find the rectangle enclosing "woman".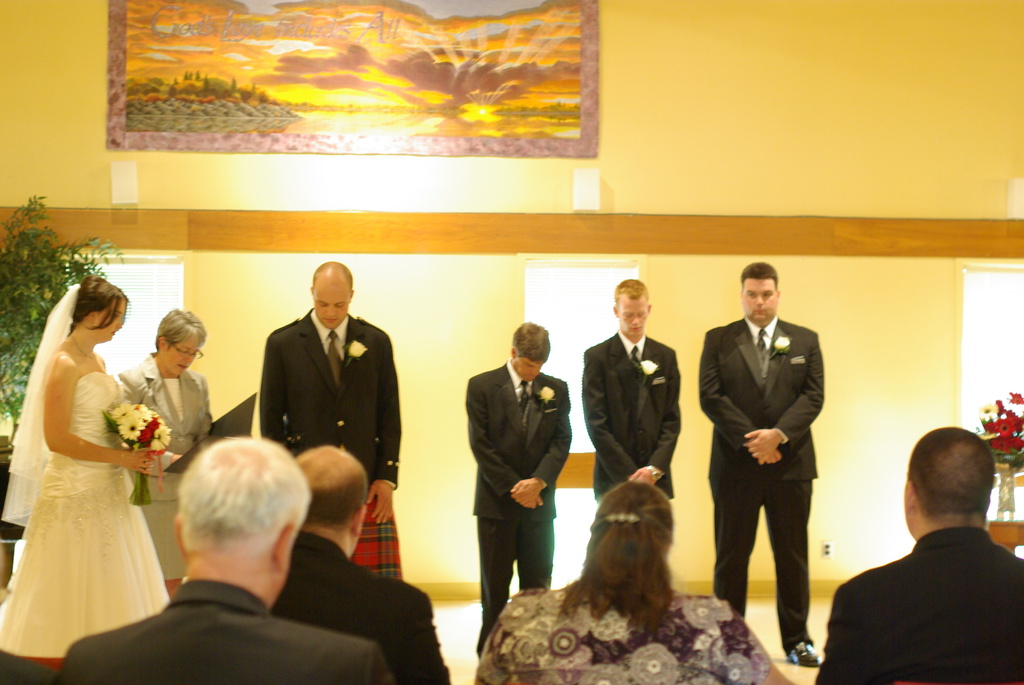
{"left": 472, "top": 478, "right": 803, "bottom": 684}.
